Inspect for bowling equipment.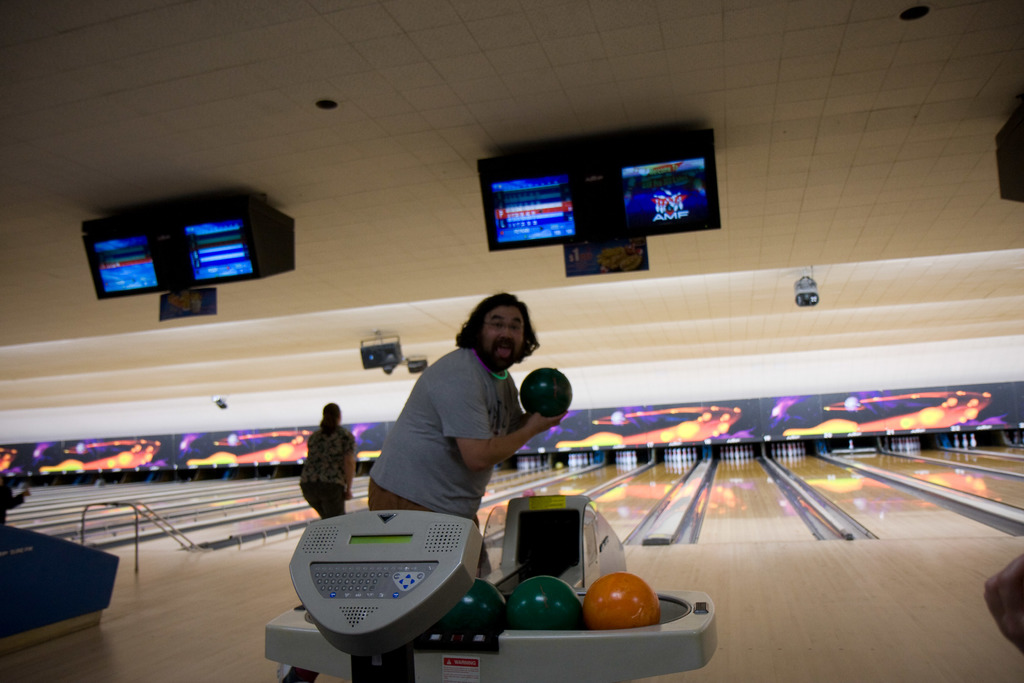
Inspection: [968,436,979,447].
